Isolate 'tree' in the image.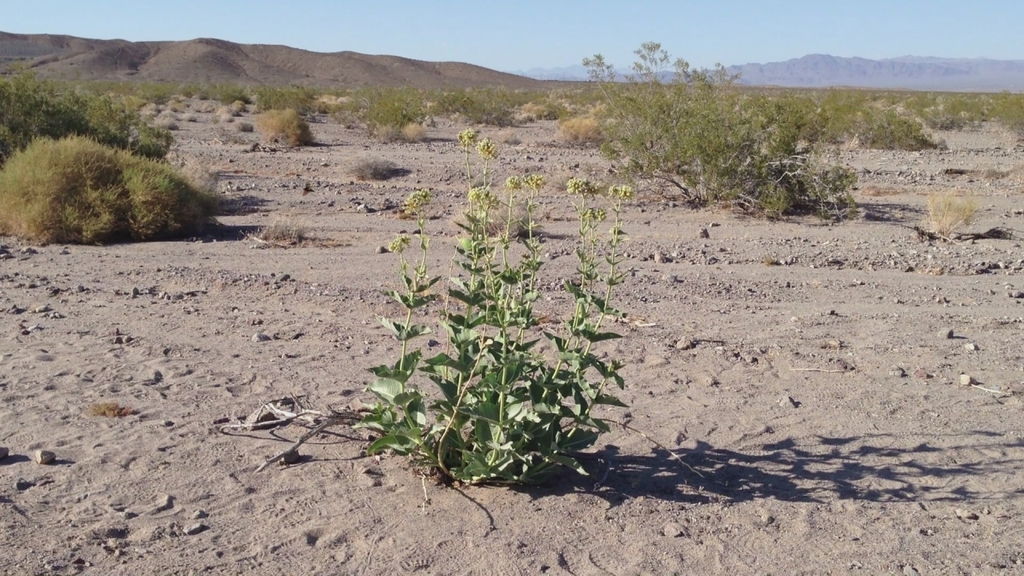
Isolated region: bbox=[0, 74, 174, 154].
